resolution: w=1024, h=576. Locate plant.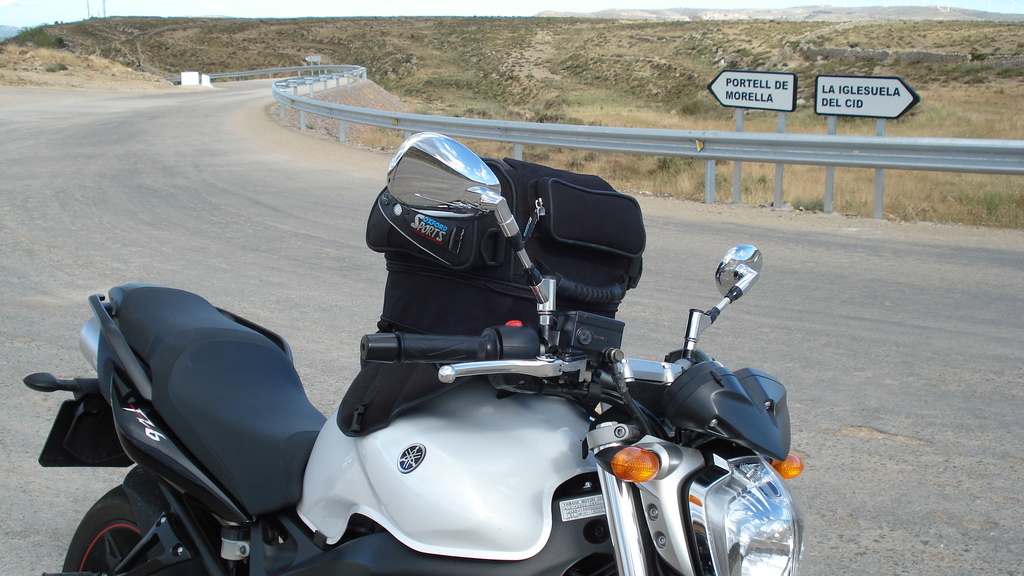
[386, 78, 1022, 204].
